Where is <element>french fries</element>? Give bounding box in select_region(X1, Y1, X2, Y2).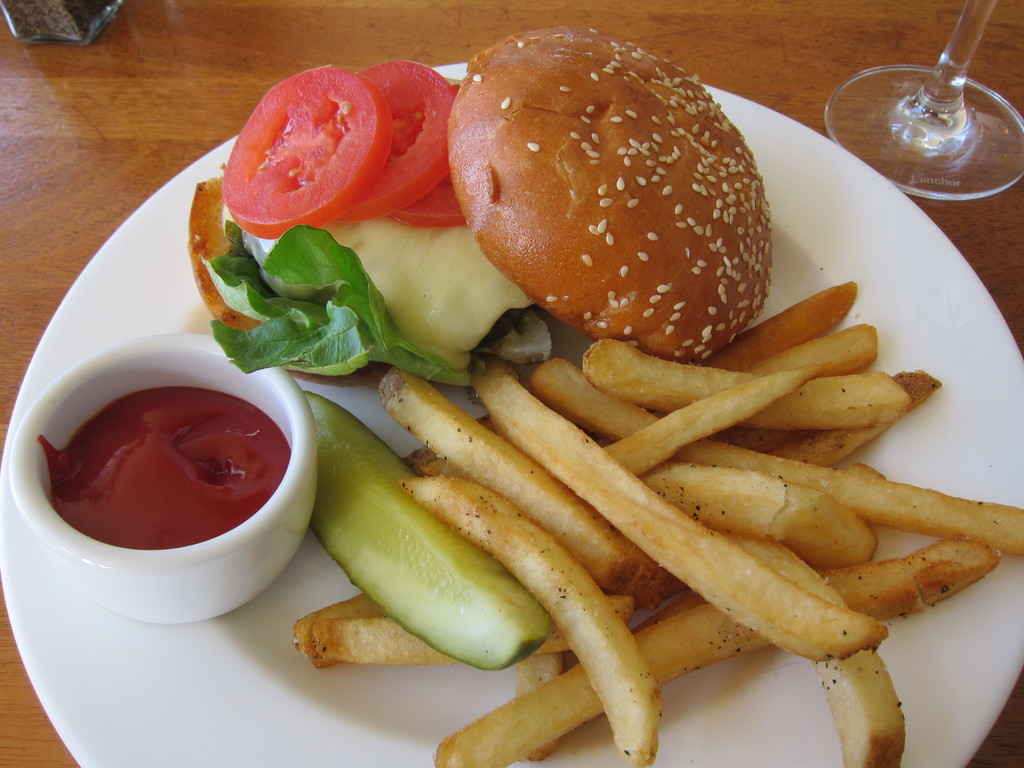
select_region(433, 596, 771, 767).
